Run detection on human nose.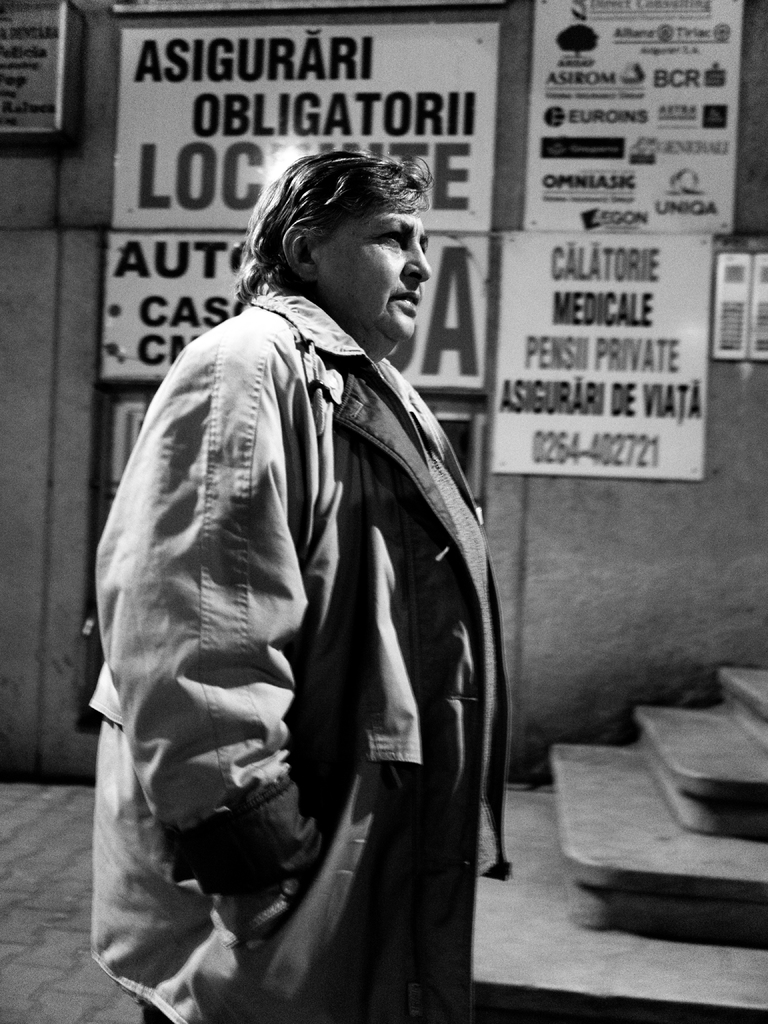
Result: {"x1": 403, "y1": 244, "x2": 428, "y2": 280}.
